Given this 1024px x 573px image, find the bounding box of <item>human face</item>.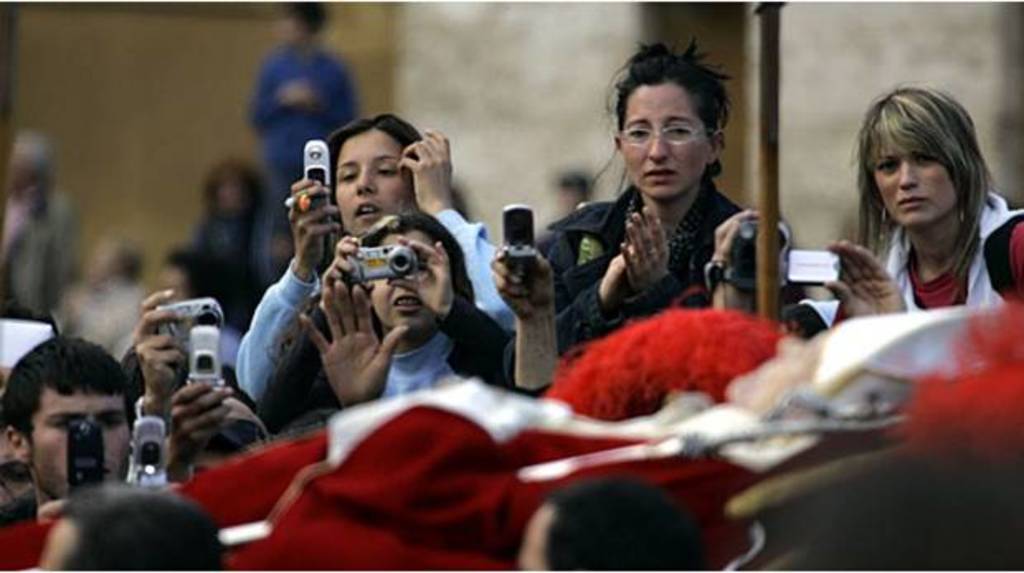
pyautogui.locateOnScreen(33, 393, 127, 499).
